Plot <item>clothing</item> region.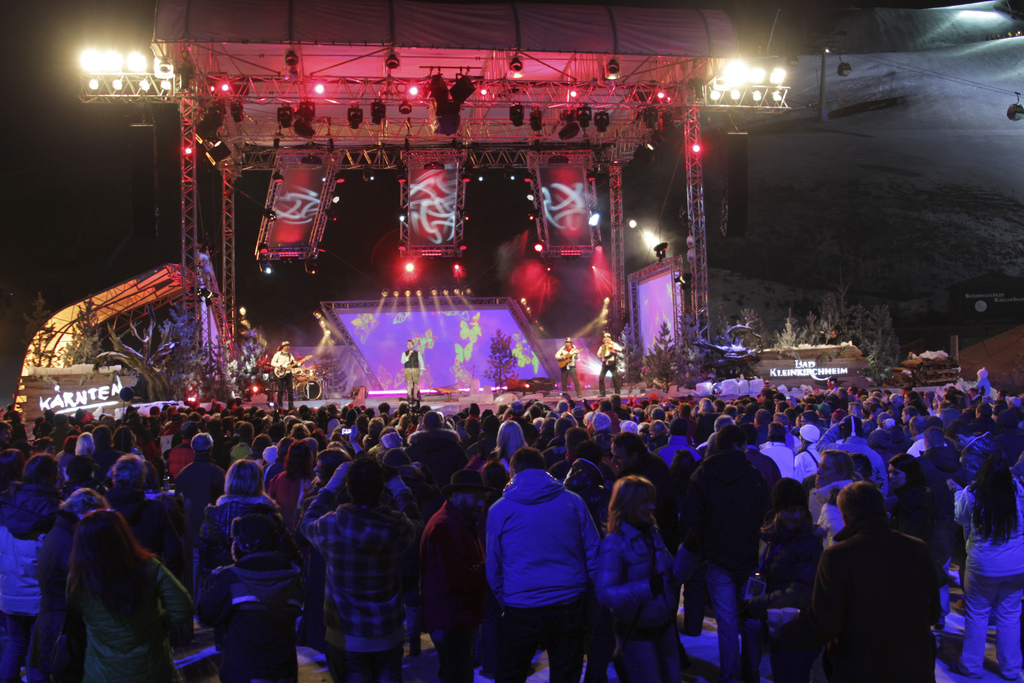
Plotted at <box>477,456,609,661</box>.
